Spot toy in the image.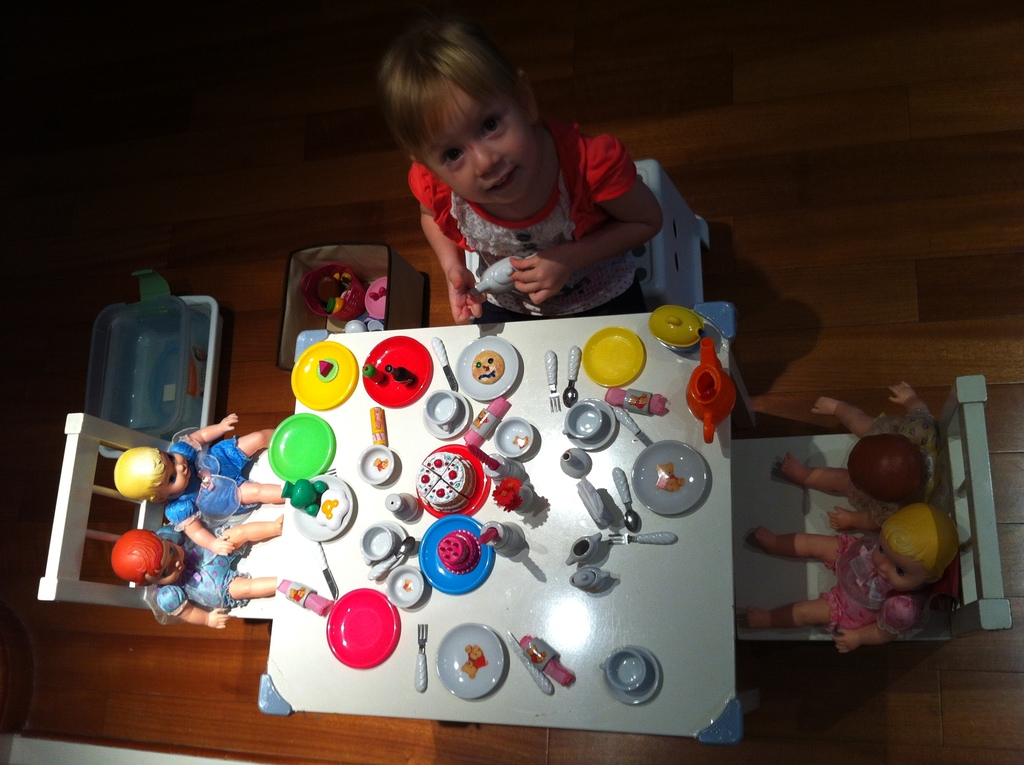
toy found at x1=318, y1=358, x2=332, y2=376.
